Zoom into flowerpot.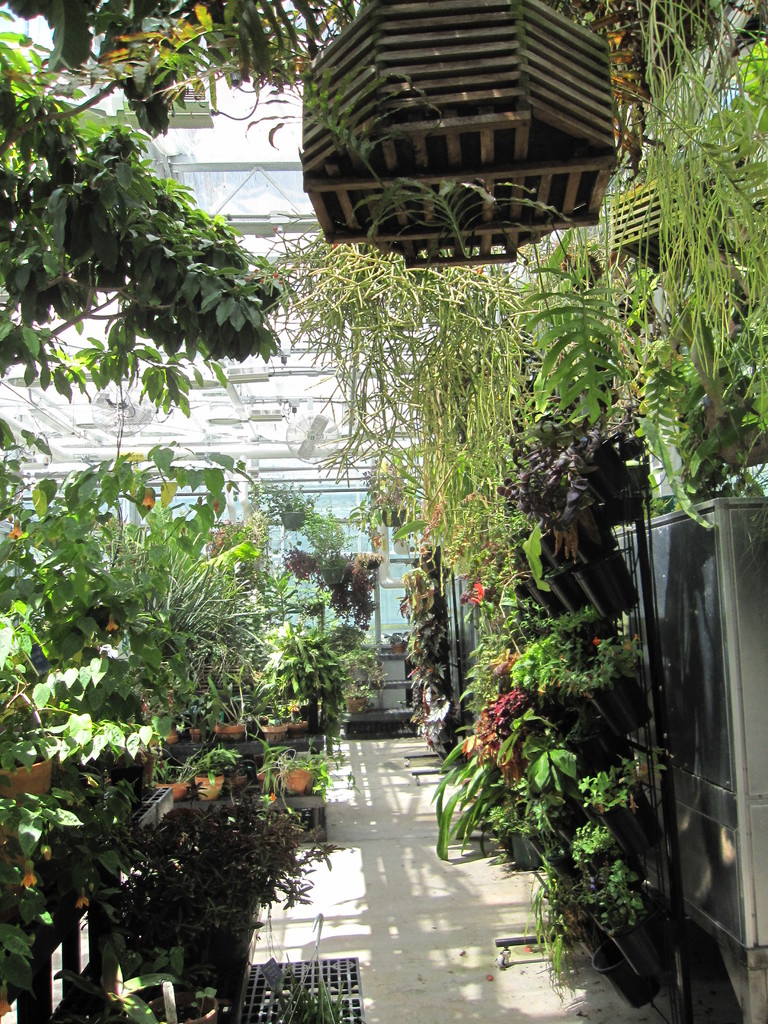
Zoom target: locate(226, 774, 247, 793).
